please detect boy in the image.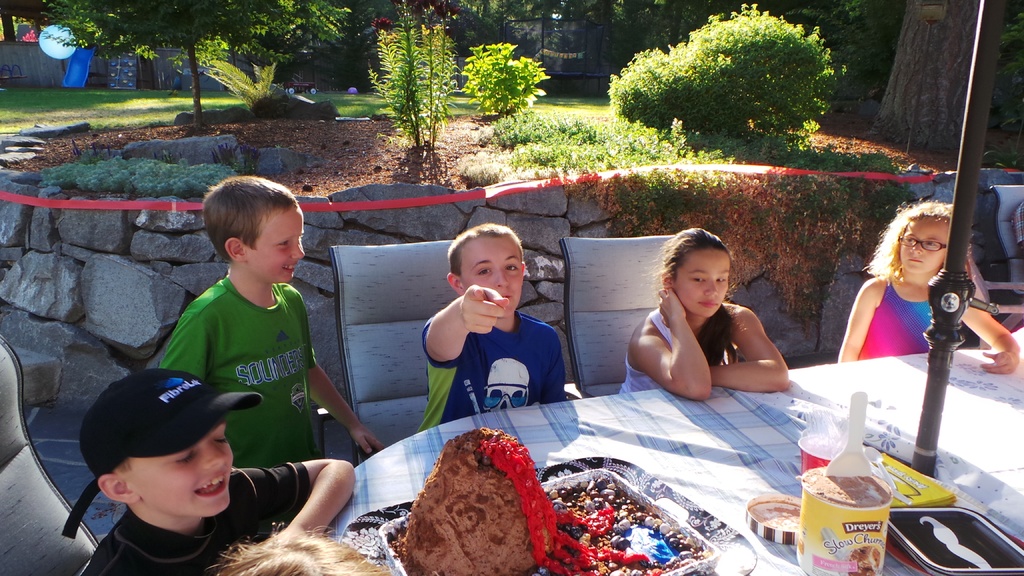
[158,174,381,457].
